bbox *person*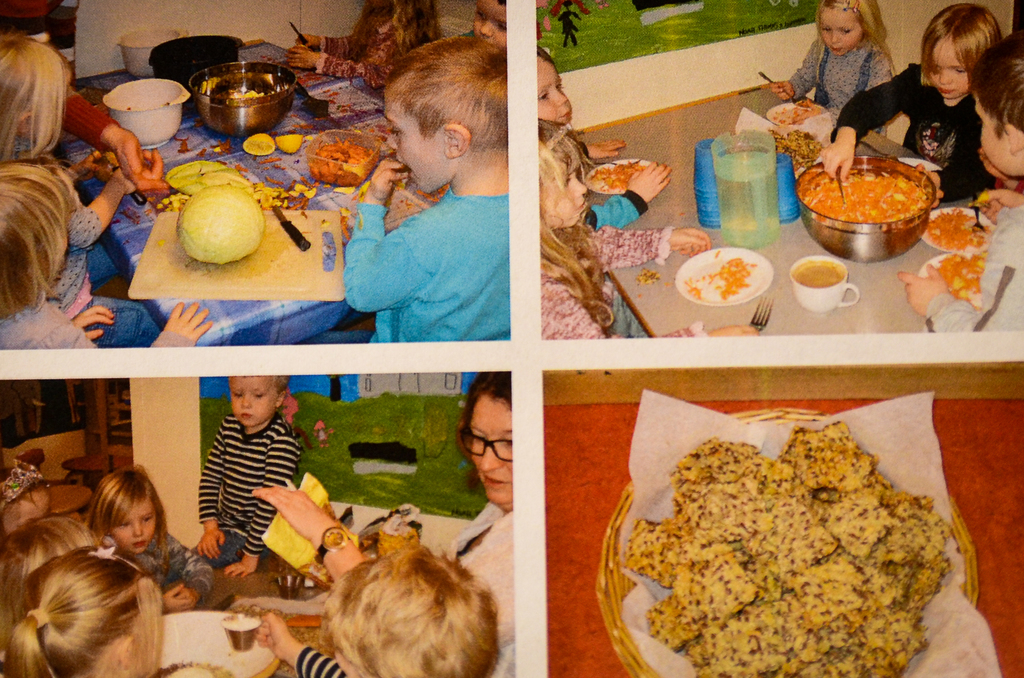
[343,33,516,344]
